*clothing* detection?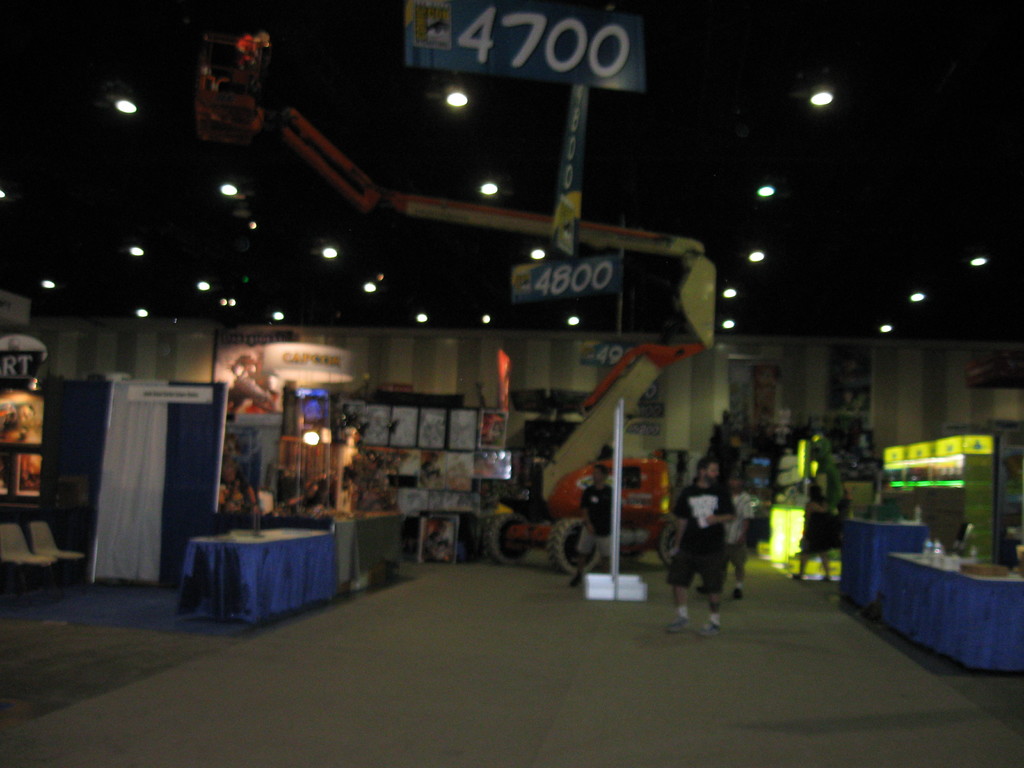
{"left": 573, "top": 484, "right": 610, "bottom": 559}
